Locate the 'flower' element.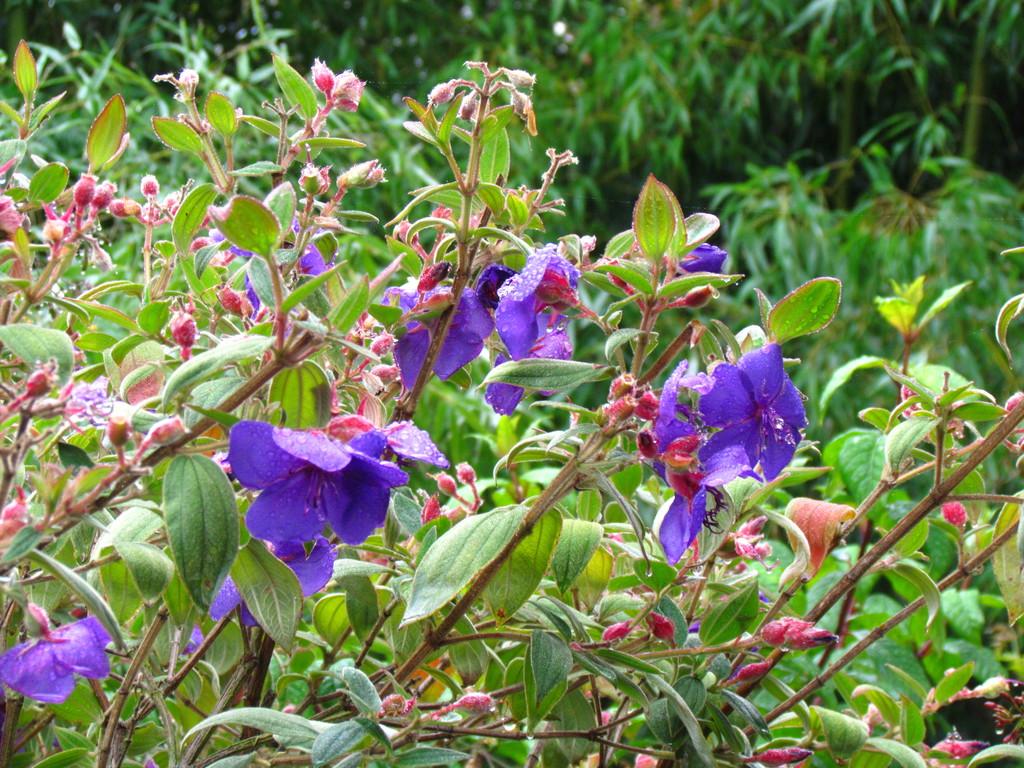
Element bbox: 938, 503, 972, 527.
